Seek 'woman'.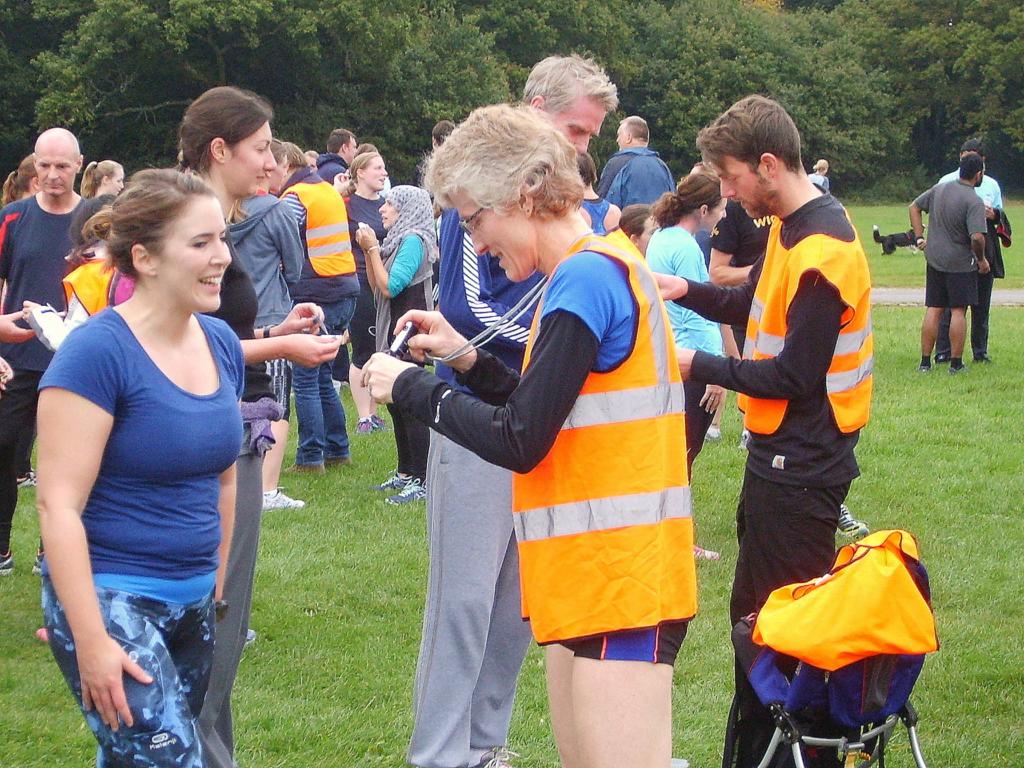
360/102/695/767.
